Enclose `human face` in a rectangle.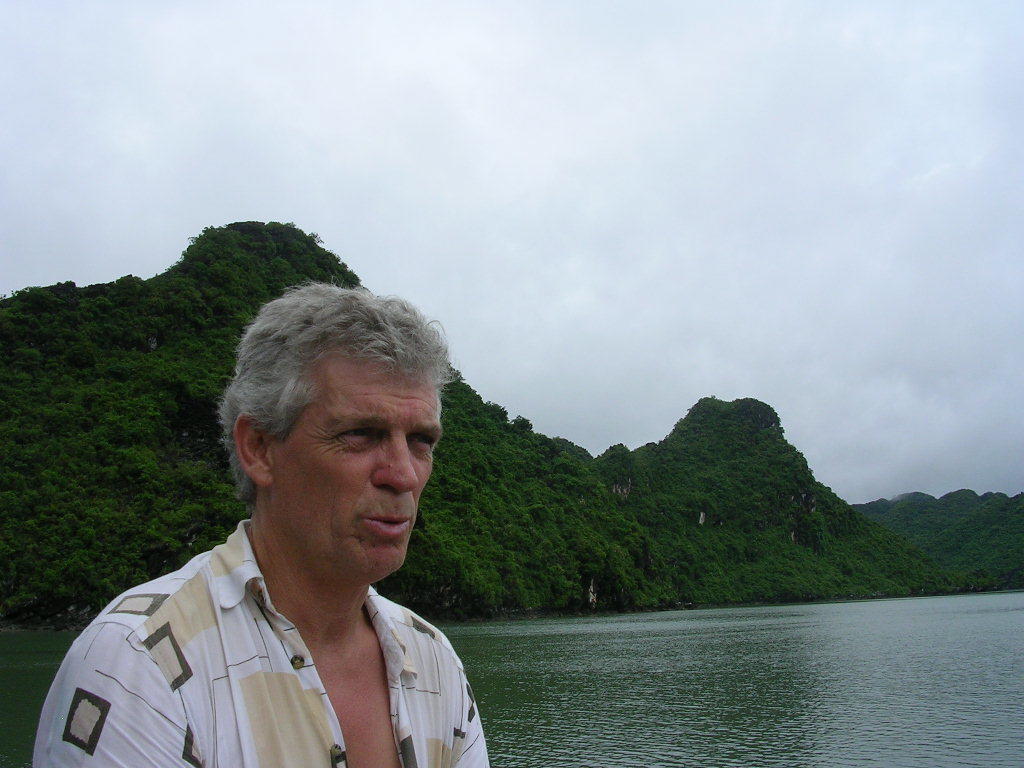
273 352 440 583.
